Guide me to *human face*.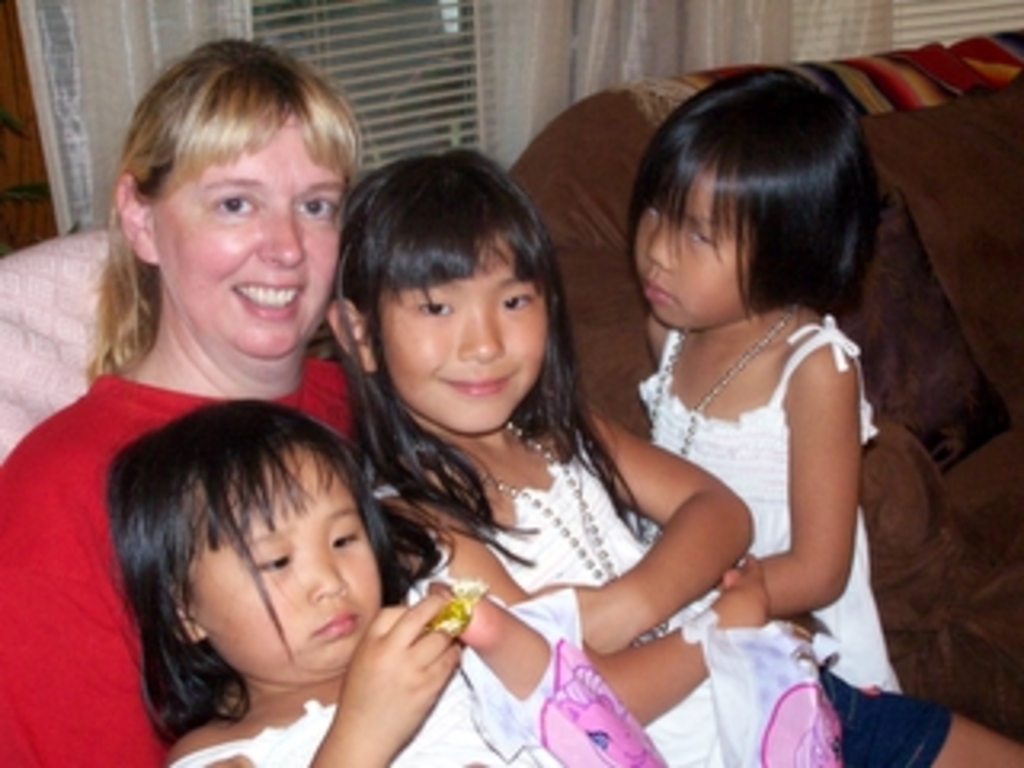
Guidance: region(157, 118, 346, 355).
